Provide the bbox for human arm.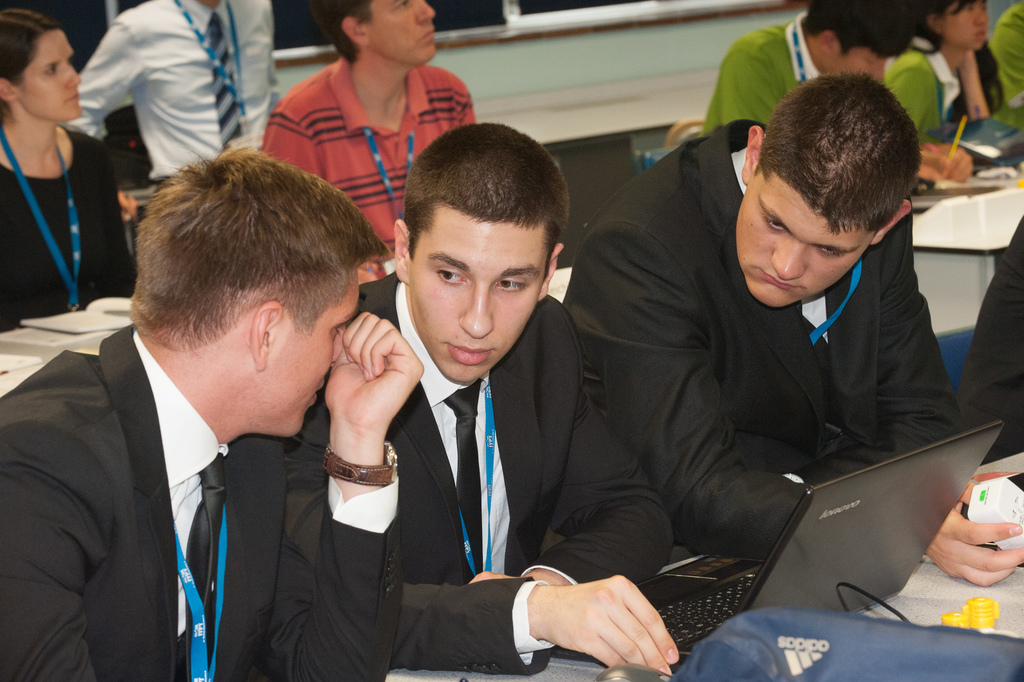
[left=311, top=337, right=414, bottom=554].
